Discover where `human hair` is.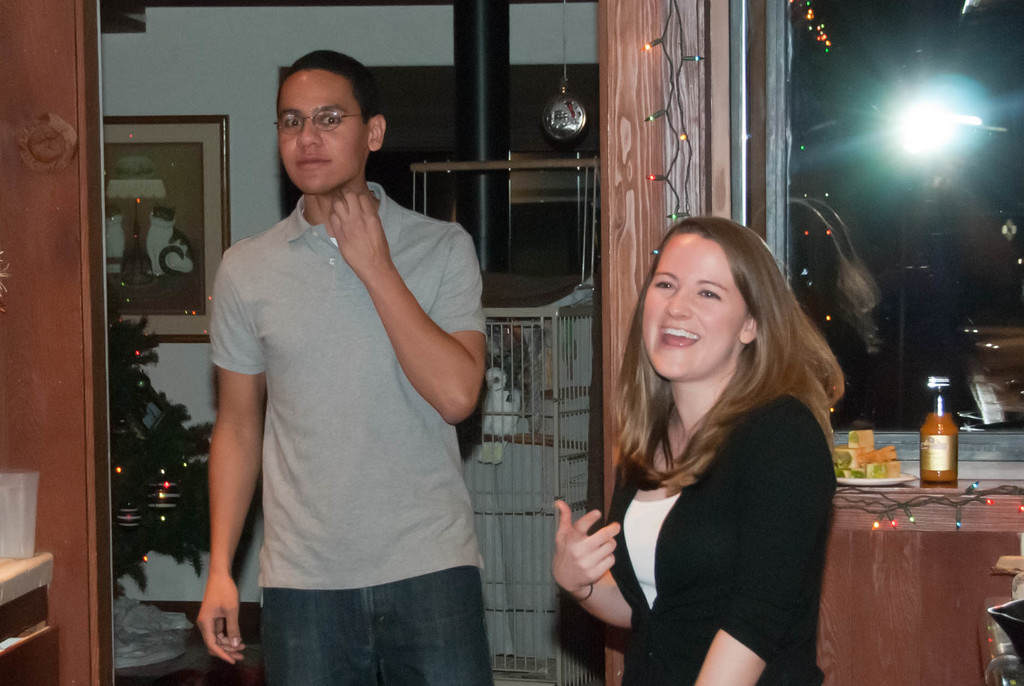
Discovered at bbox=[612, 223, 841, 529].
